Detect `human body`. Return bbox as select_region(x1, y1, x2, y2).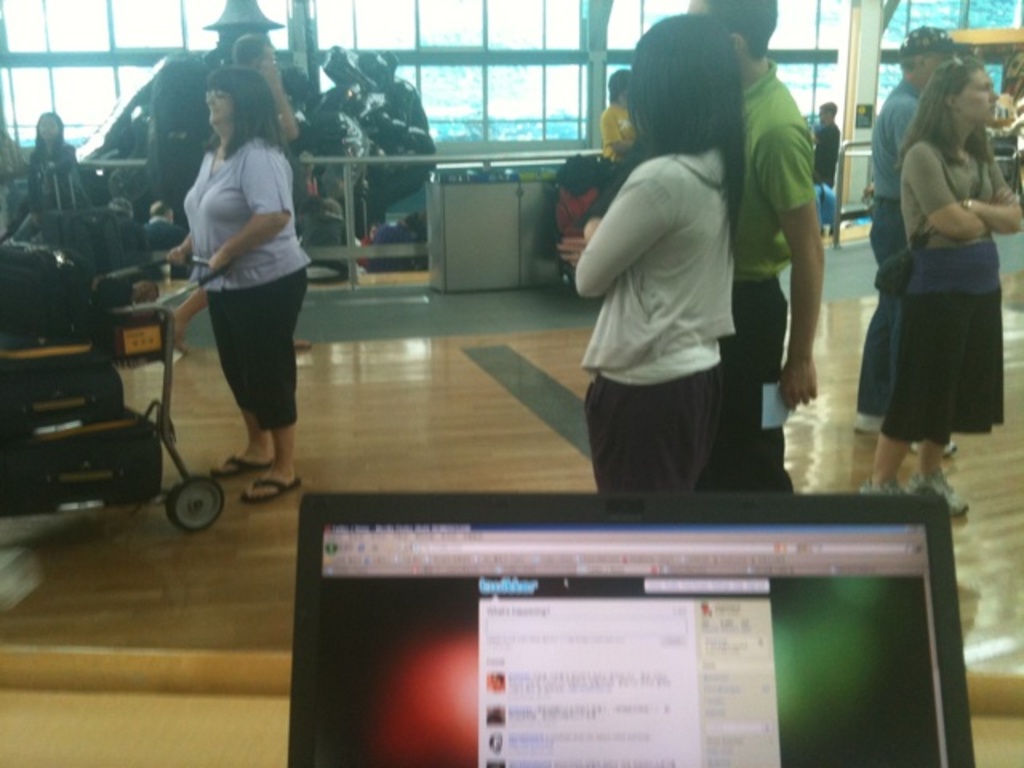
select_region(742, 53, 834, 494).
